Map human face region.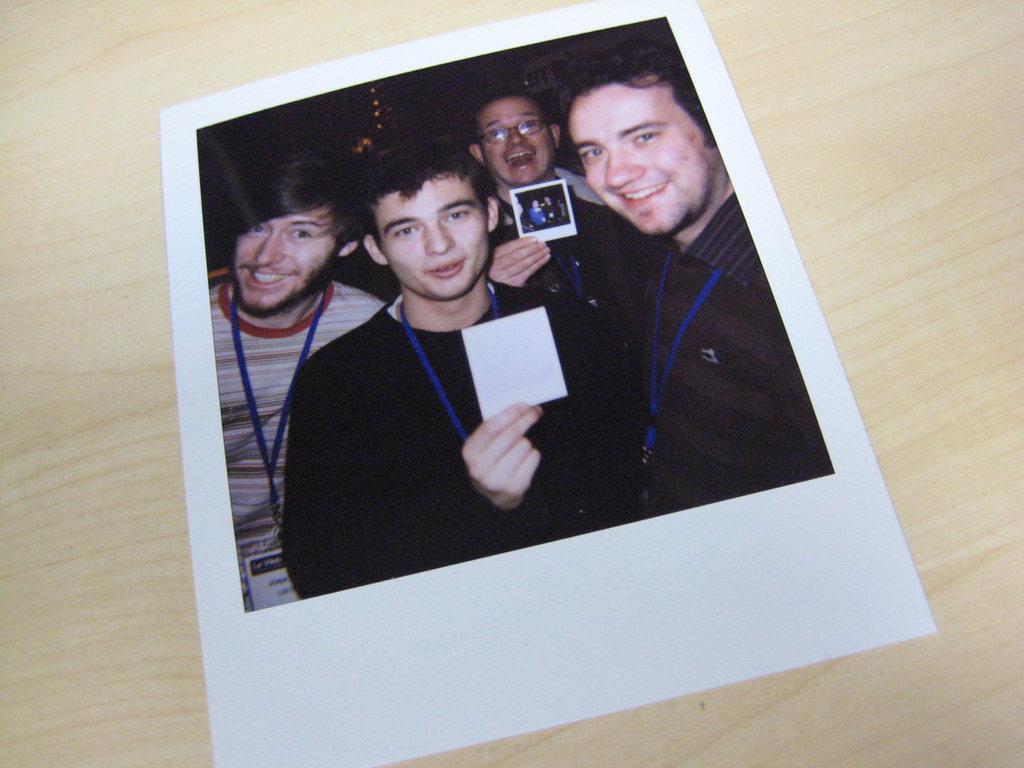
Mapped to box(231, 204, 337, 320).
